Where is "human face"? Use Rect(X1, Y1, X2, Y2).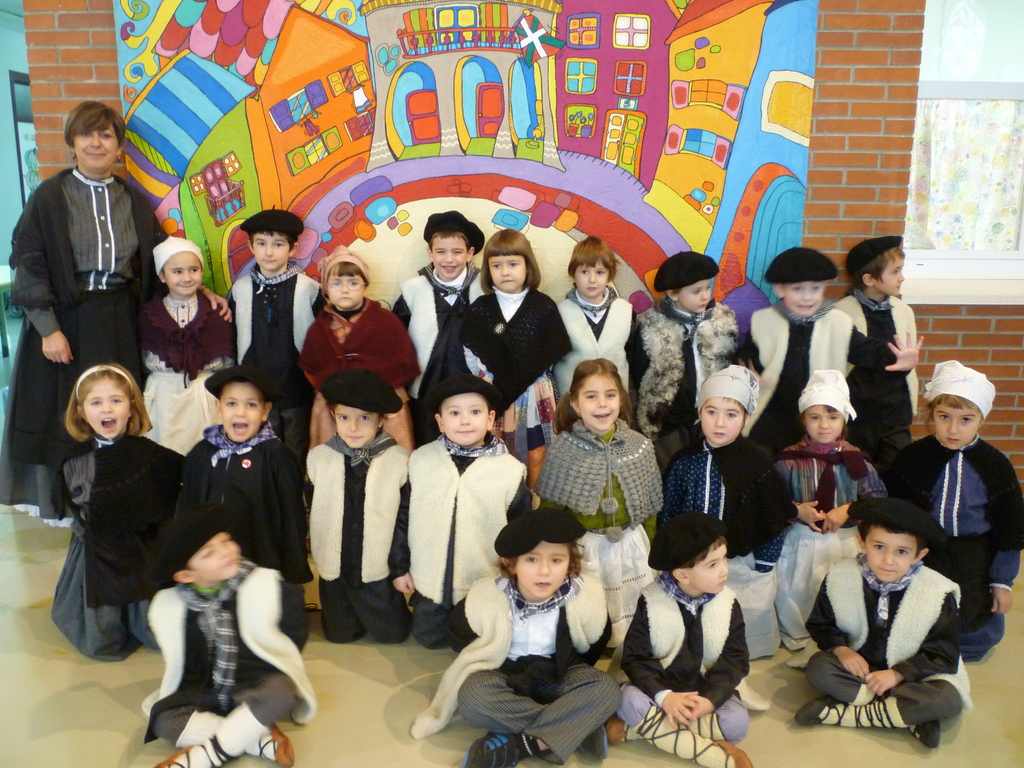
Rect(83, 374, 127, 436).
